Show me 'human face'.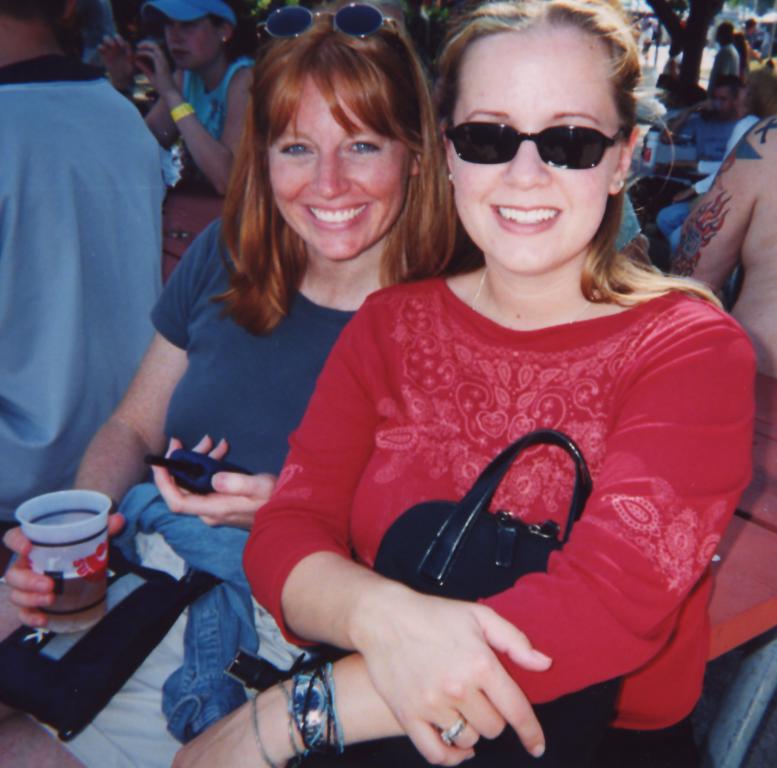
'human face' is here: detection(445, 39, 621, 267).
